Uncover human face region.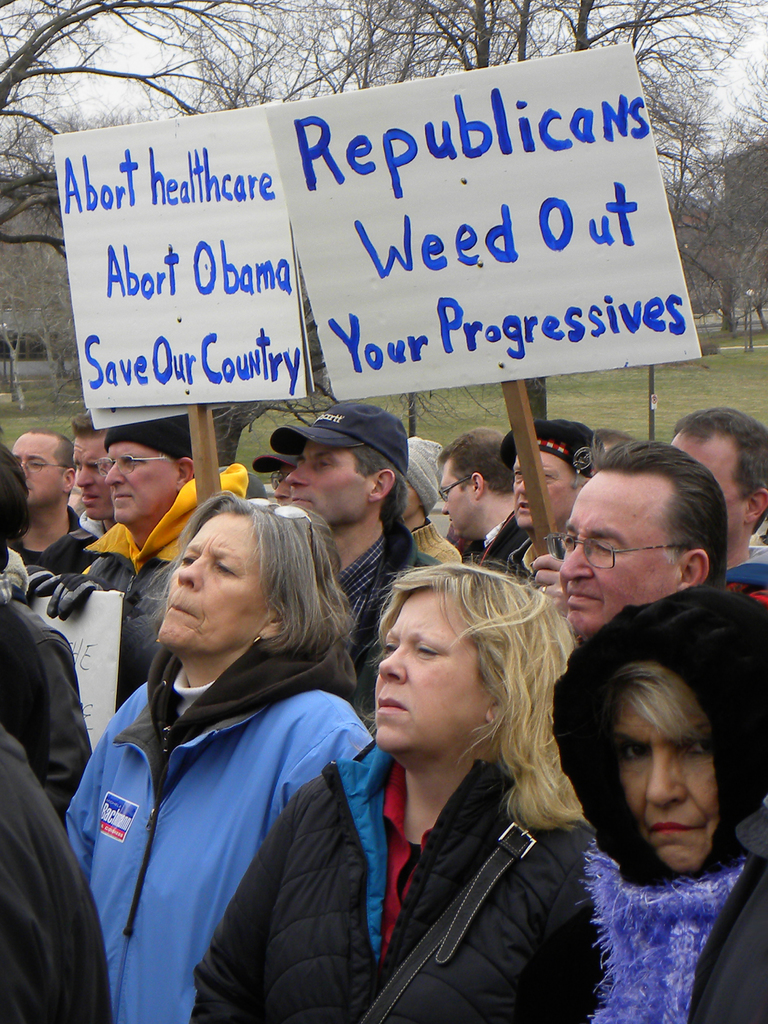
Uncovered: {"left": 505, "top": 447, "right": 577, "bottom": 524}.
